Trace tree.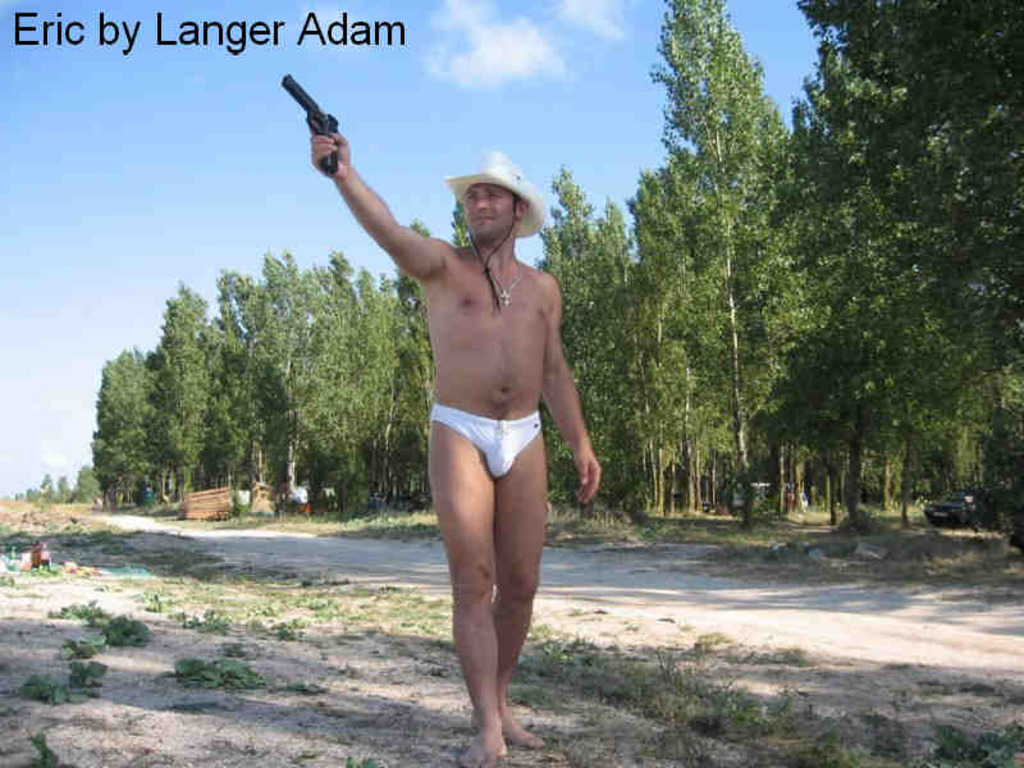
Traced to 228, 247, 338, 506.
